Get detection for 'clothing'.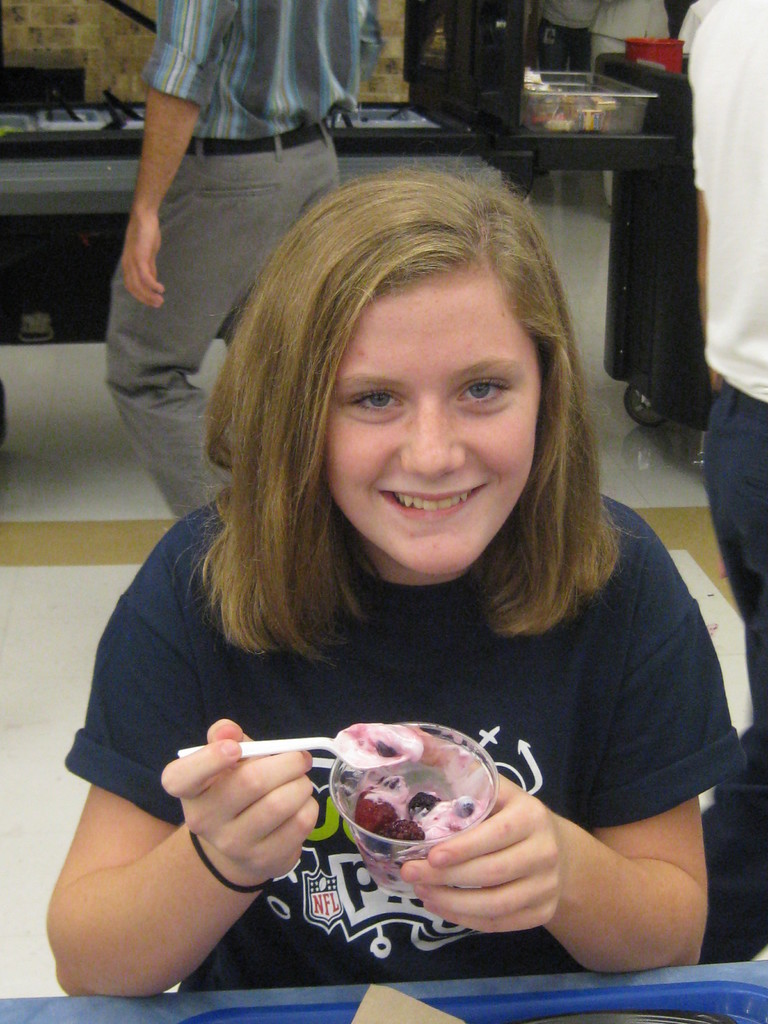
Detection: <bbox>684, 0, 767, 965</bbox>.
